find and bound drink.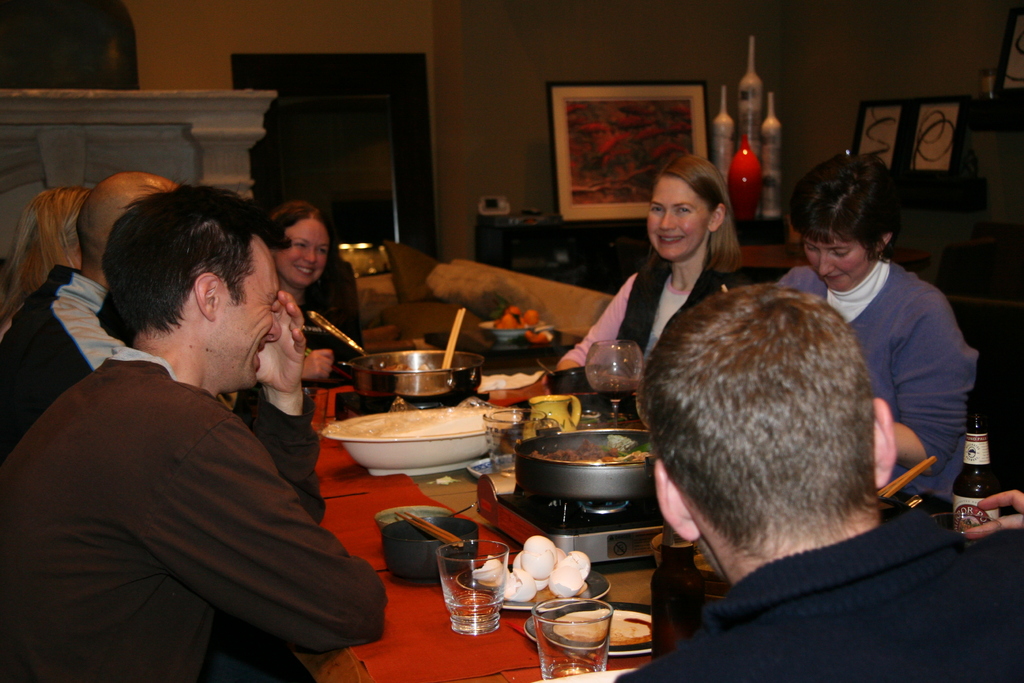
Bound: bbox(944, 406, 1001, 539).
